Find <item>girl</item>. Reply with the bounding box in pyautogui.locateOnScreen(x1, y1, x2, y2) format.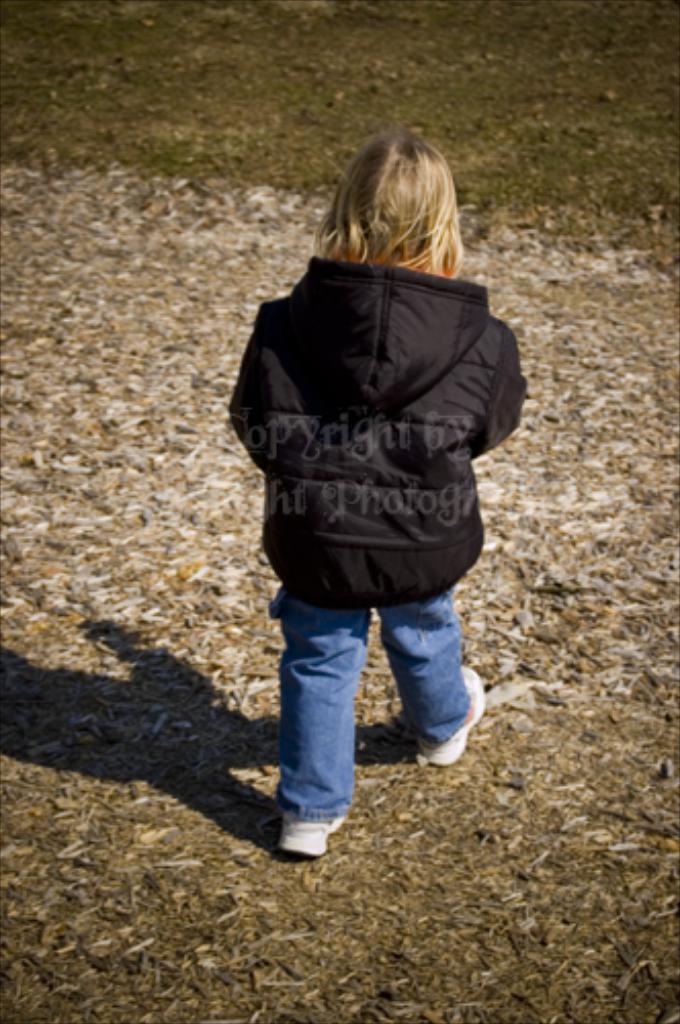
pyautogui.locateOnScreen(221, 135, 533, 860).
